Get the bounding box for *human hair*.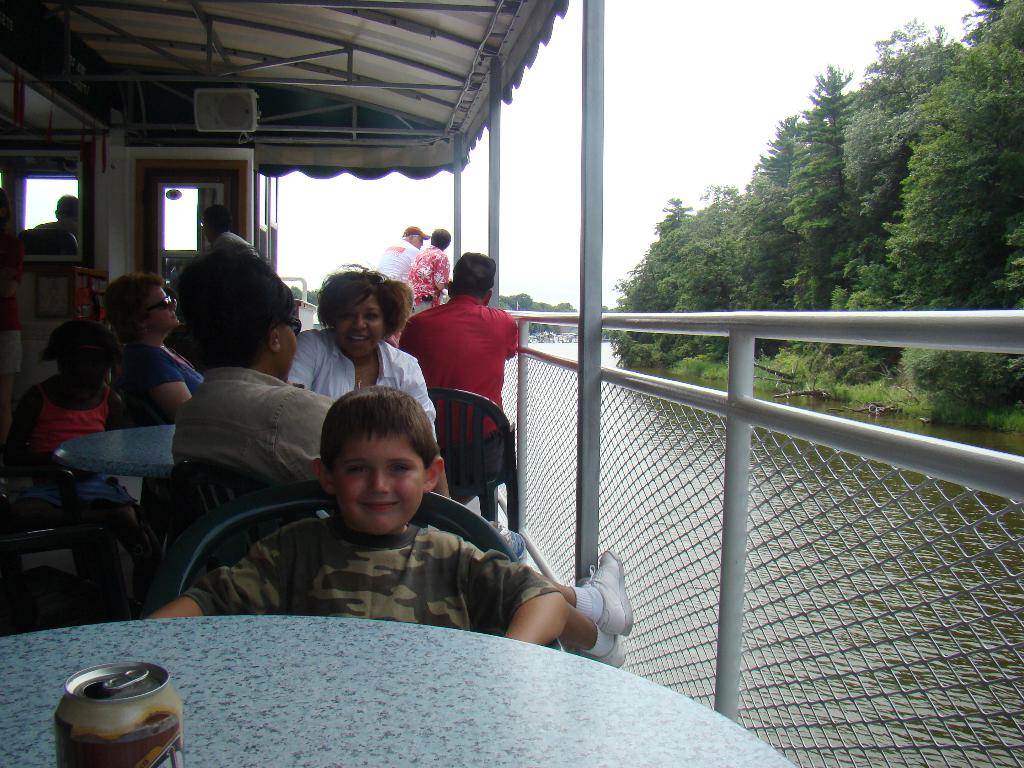
173:240:285:374.
